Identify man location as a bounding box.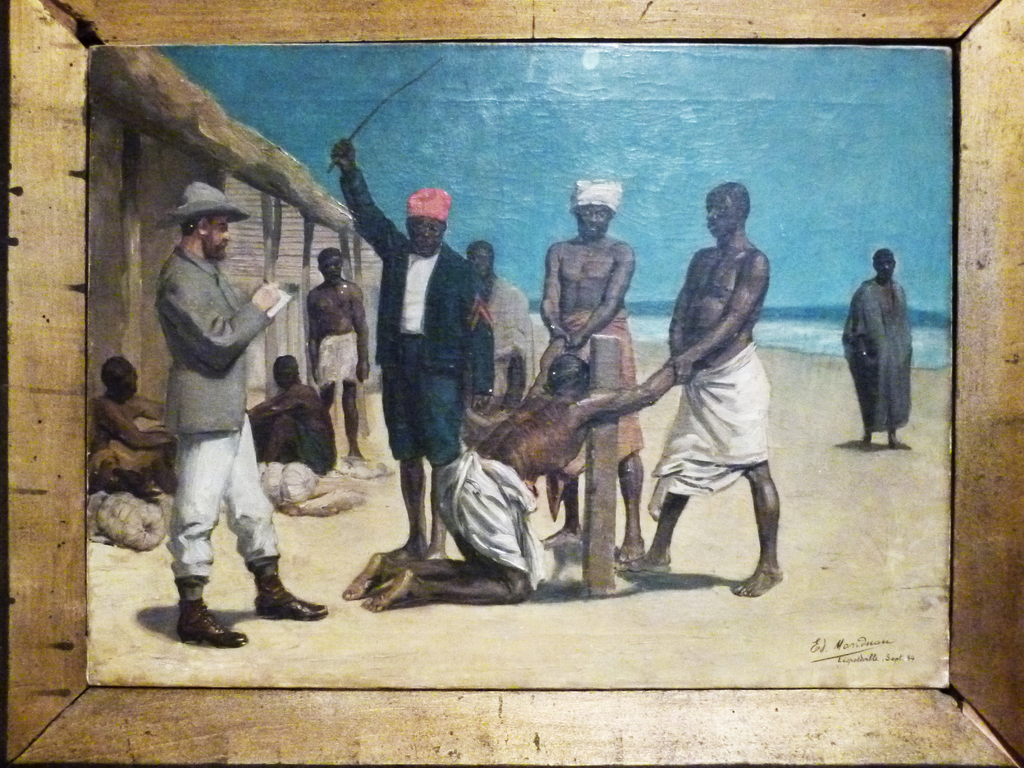
x1=131, y1=160, x2=304, y2=670.
